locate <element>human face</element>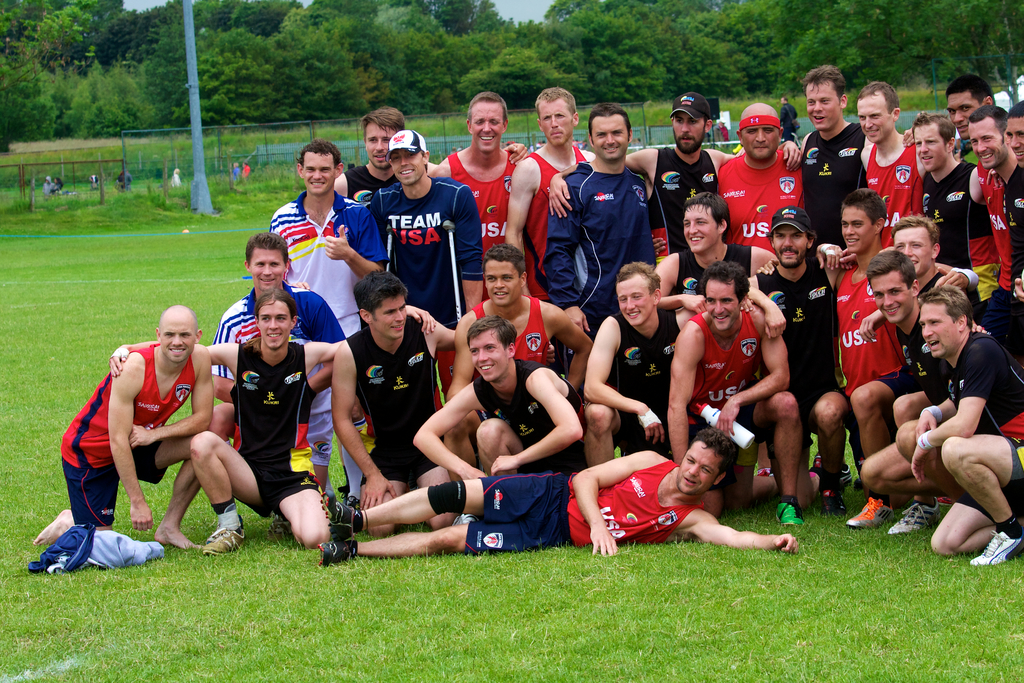
<region>840, 208, 870, 251</region>
